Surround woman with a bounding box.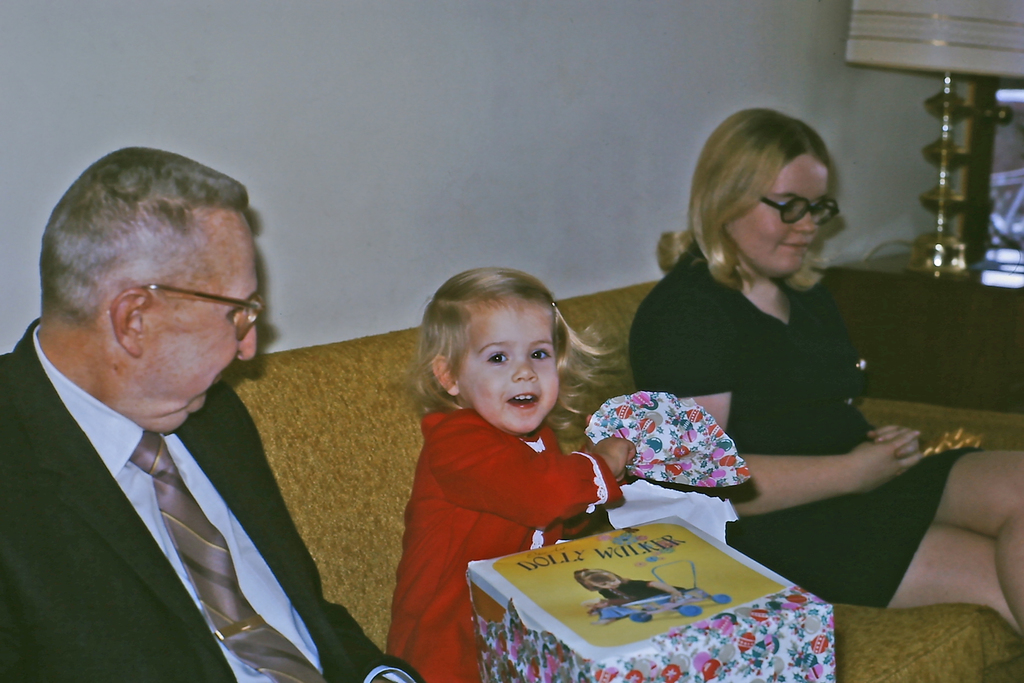
crop(625, 99, 1023, 648).
